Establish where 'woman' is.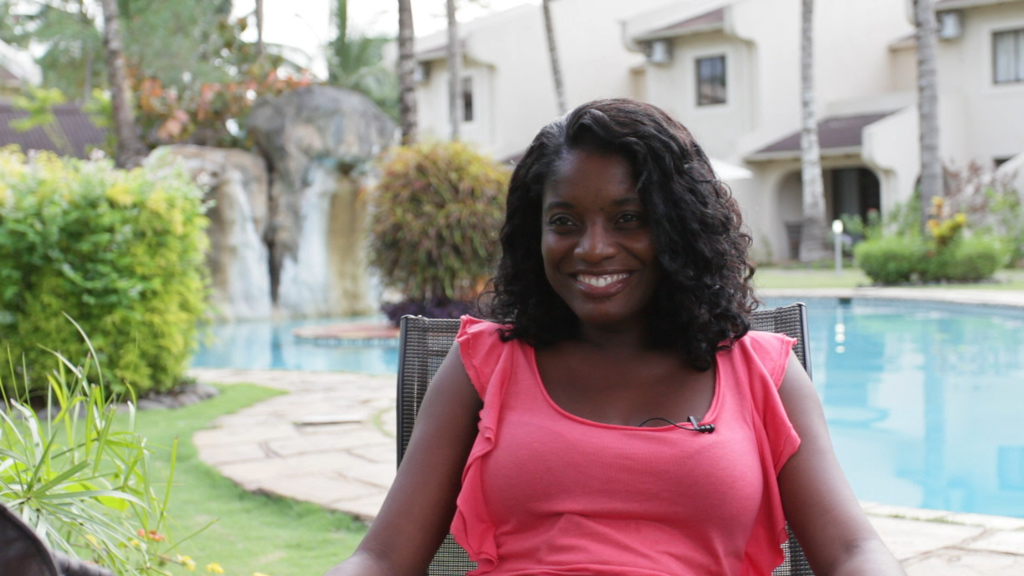
Established at (325, 100, 904, 575).
